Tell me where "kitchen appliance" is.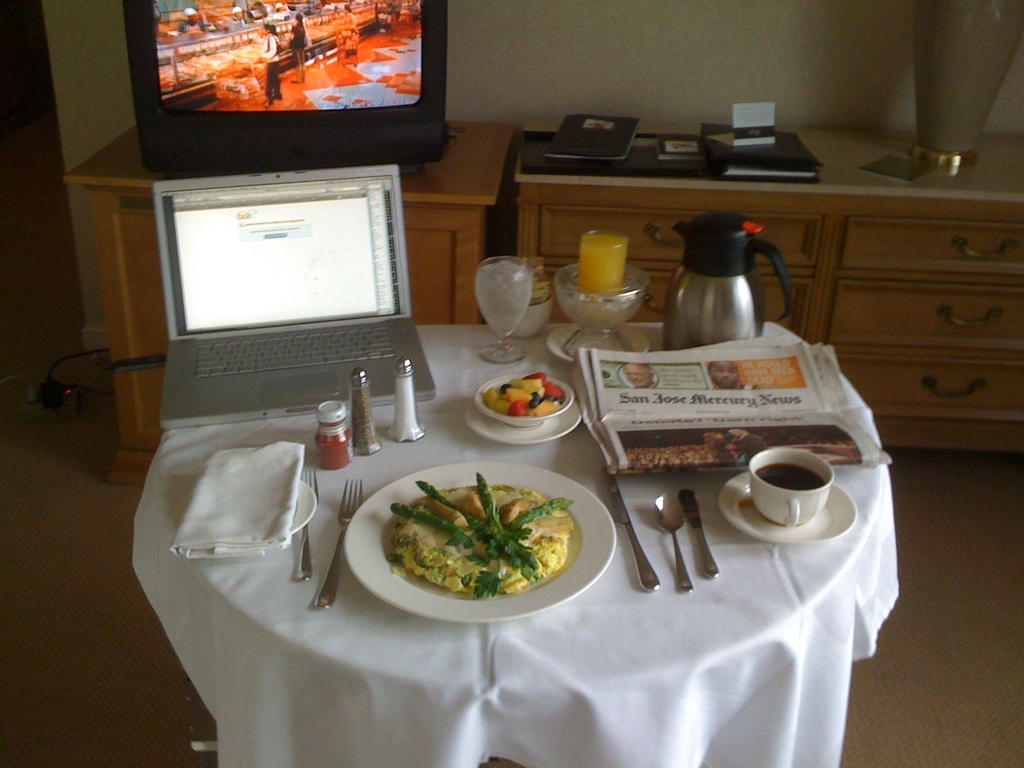
"kitchen appliance" is at (x1=580, y1=227, x2=626, y2=286).
